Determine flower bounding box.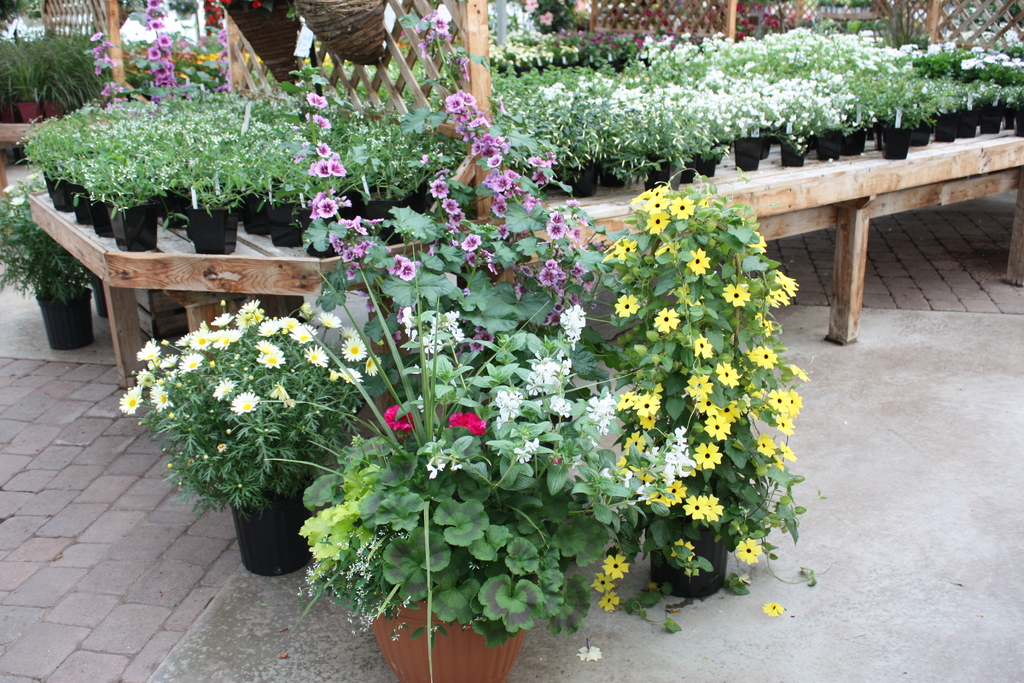
Determined: 629:193:655:210.
